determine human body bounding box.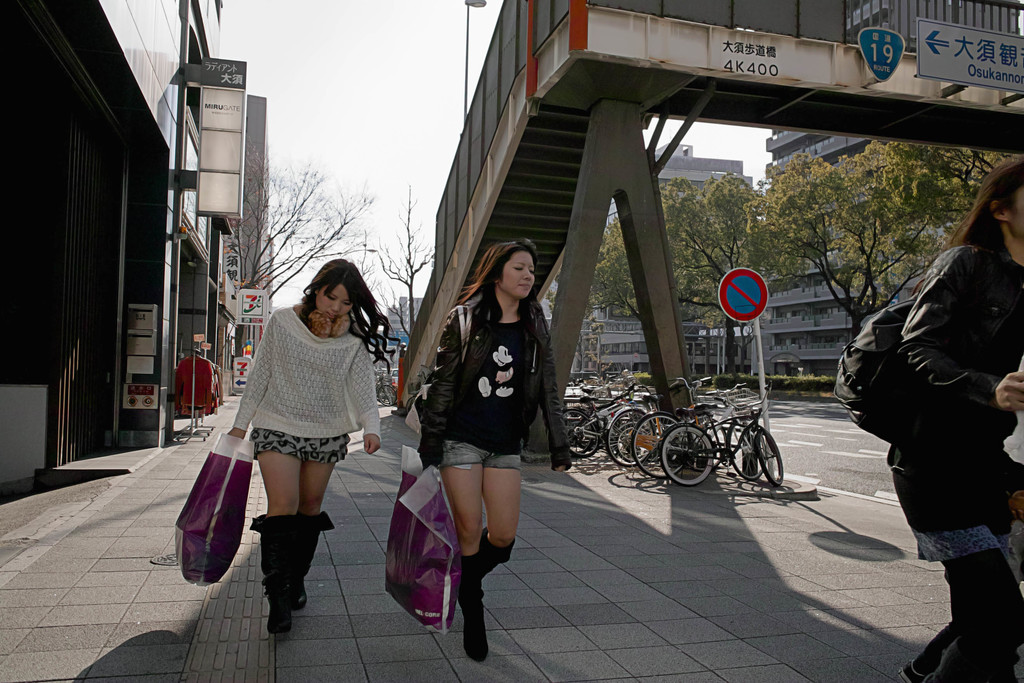
Determined: crop(880, 231, 1023, 682).
